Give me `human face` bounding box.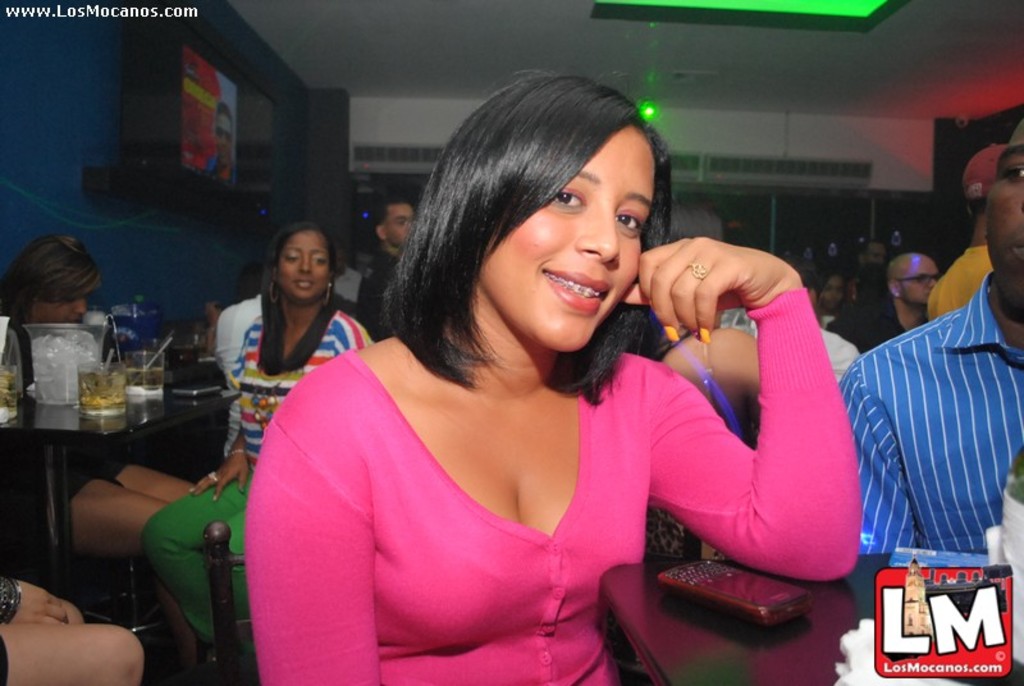
locate(29, 285, 90, 326).
